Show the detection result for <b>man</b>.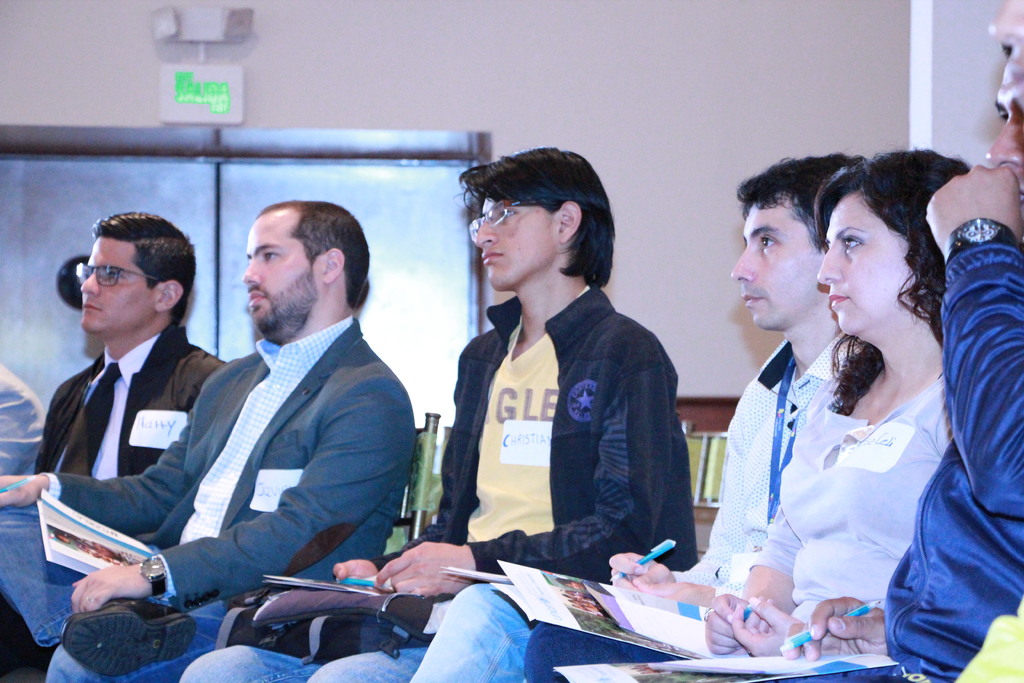
pyautogui.locateOnScreen(614, 28, 1023, 682).
